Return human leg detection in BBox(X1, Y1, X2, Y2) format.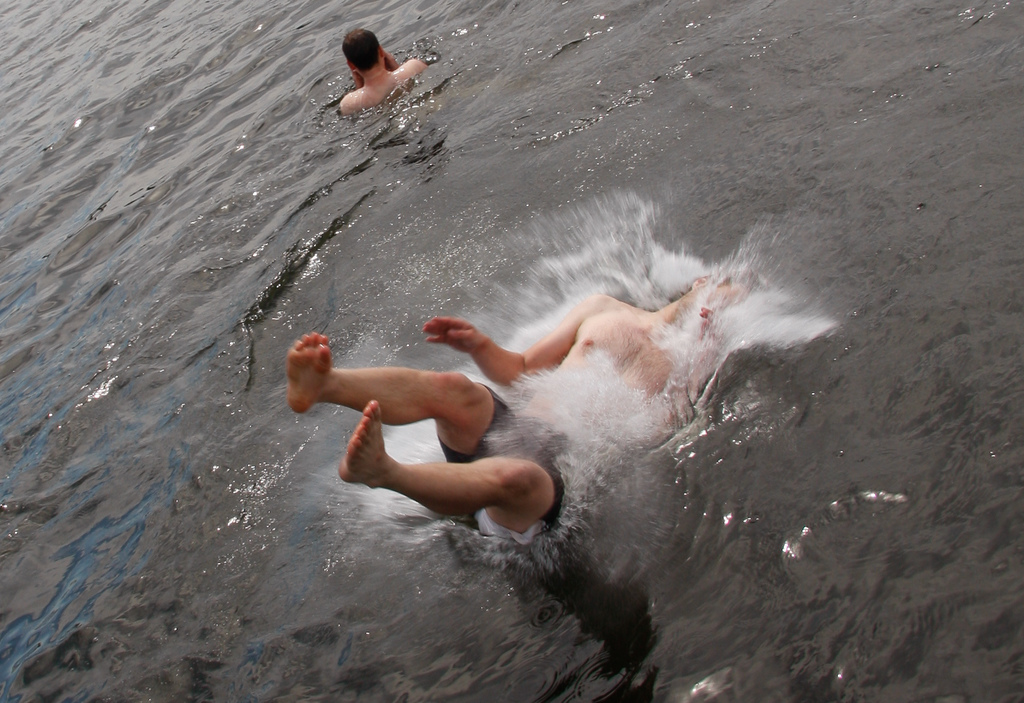
BBox(284, 332, 524, 464).
